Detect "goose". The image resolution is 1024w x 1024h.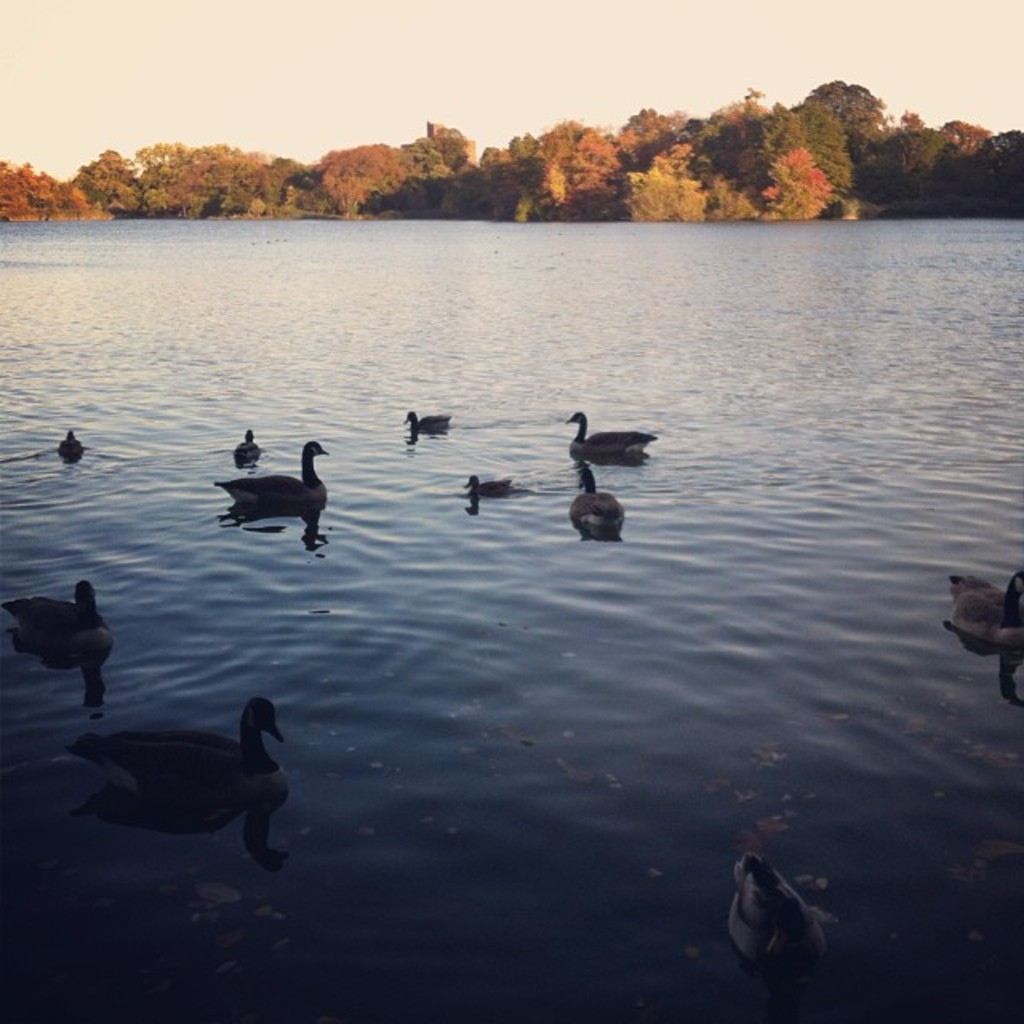
<region>2, 581, 101, 650</region>.
